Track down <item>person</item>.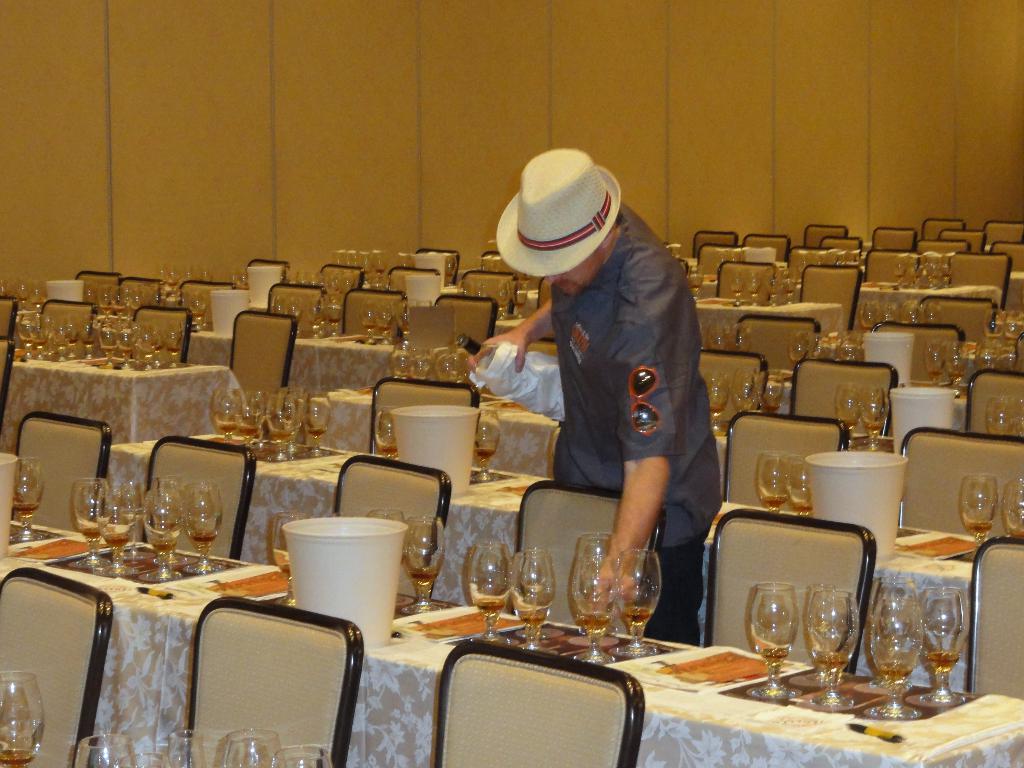
Tracked to 479/156/723/608.
